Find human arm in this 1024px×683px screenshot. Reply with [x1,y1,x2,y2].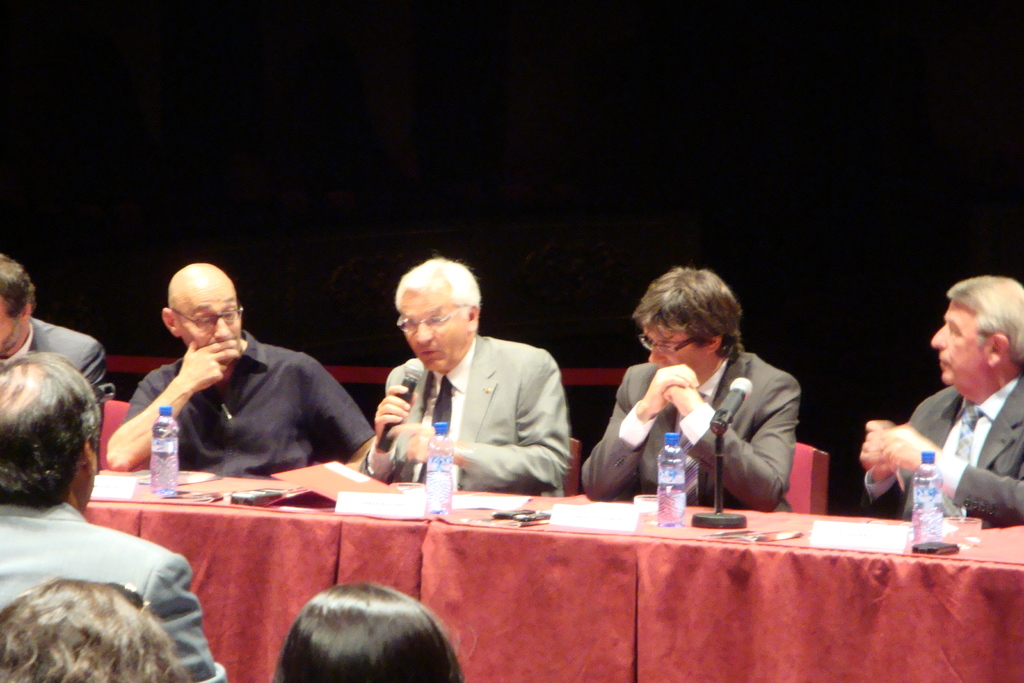
[583,365,698,498].
